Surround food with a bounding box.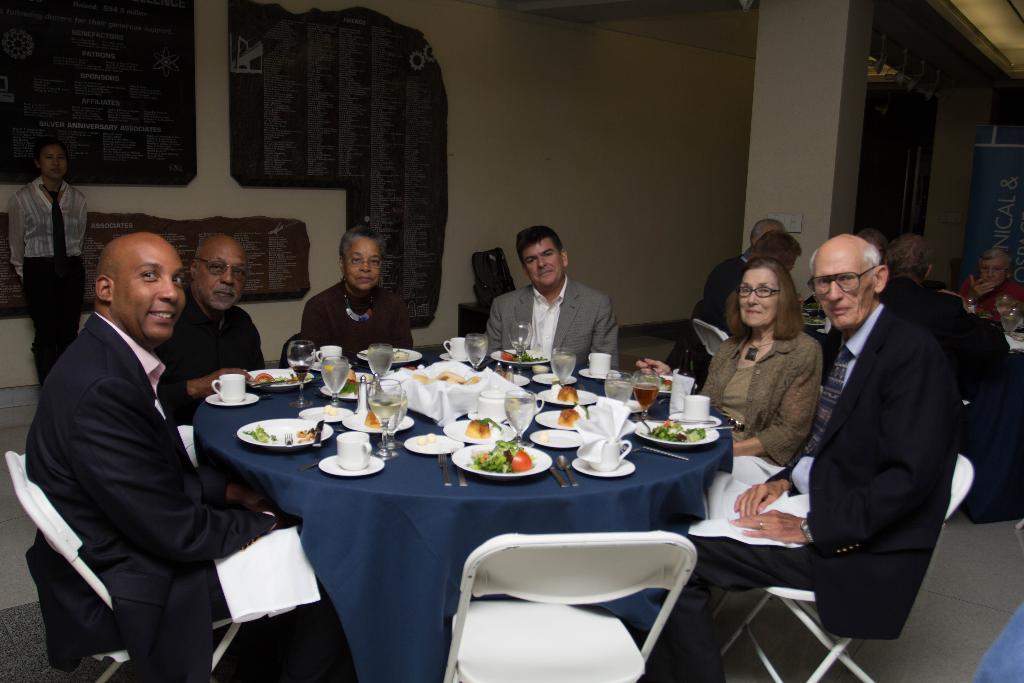
(left=479, top=440, right=533, bottom=472).
